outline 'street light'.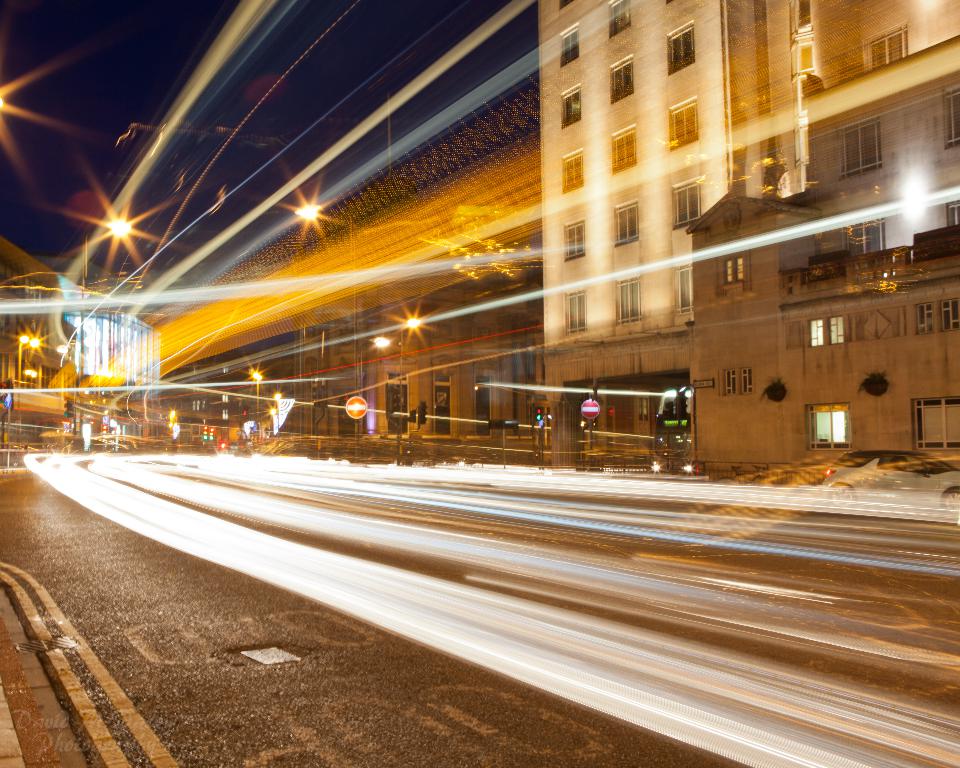
Outline: l=13, t=334, r=41, b=408.
